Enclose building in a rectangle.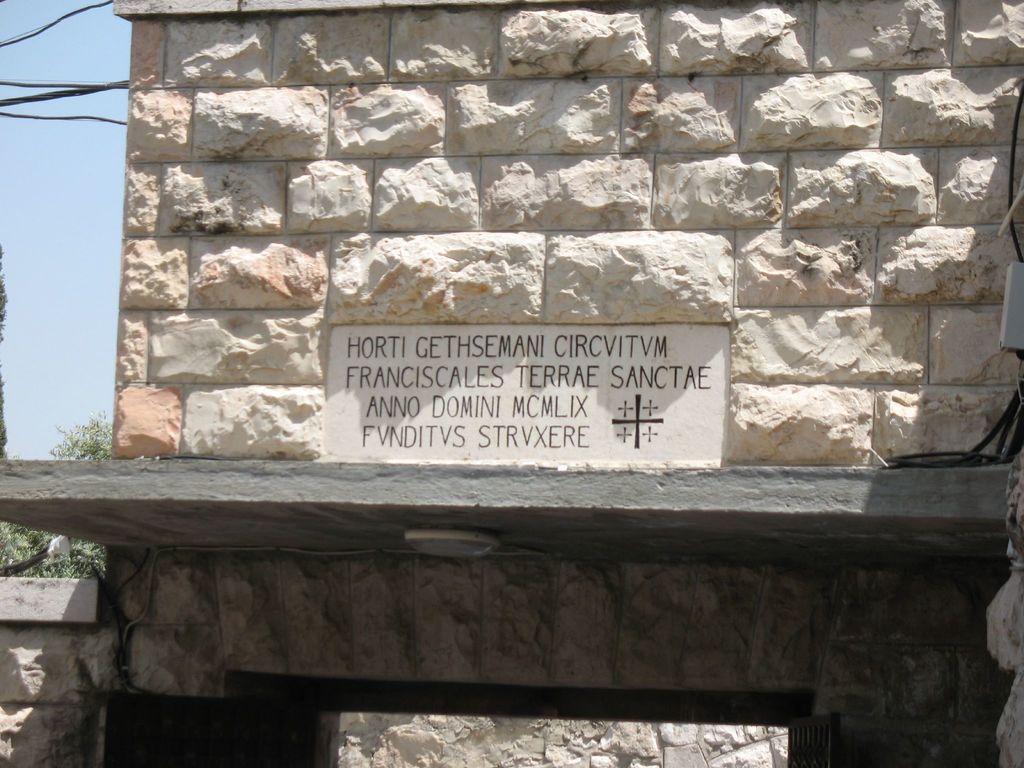
pyautogui.locateOnScreen(0, 0, 1023, 767).
